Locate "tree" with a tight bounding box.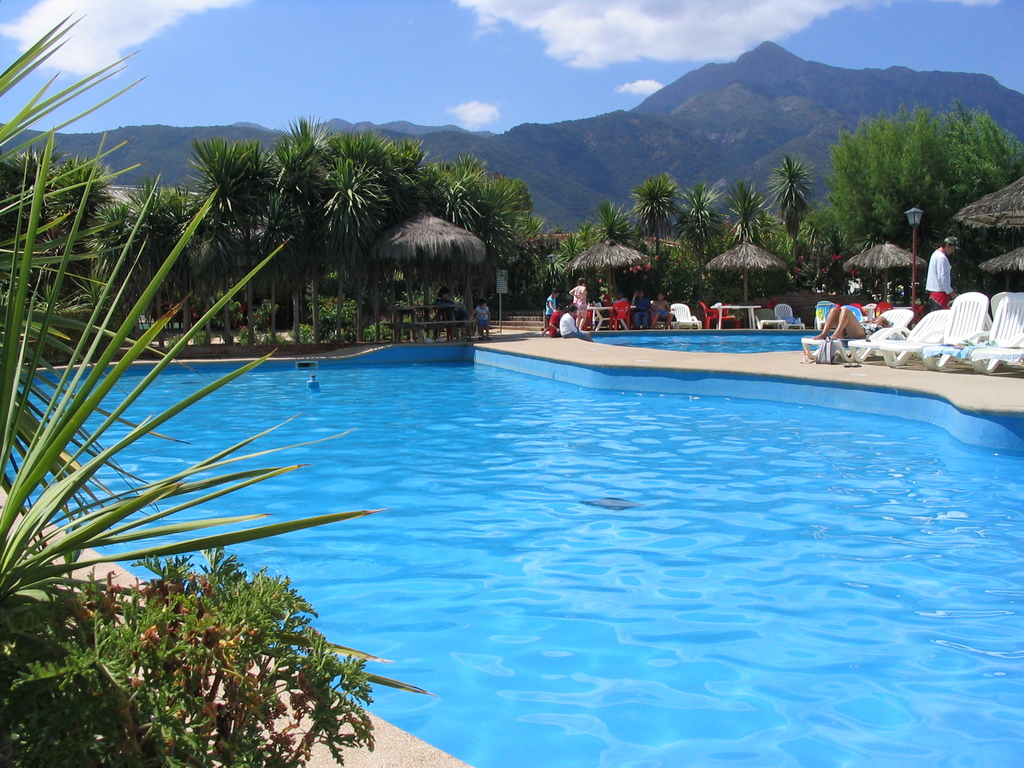
<region>44, 150, 122, 316</region>.
